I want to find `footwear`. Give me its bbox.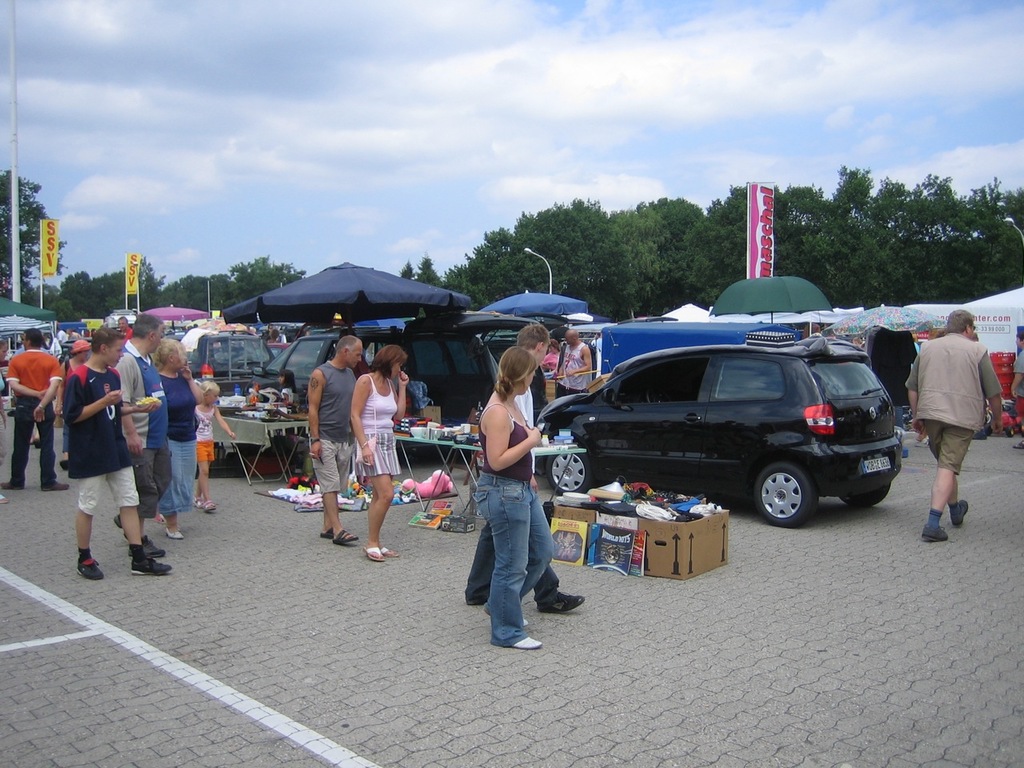
166, 525, 182, 539.
